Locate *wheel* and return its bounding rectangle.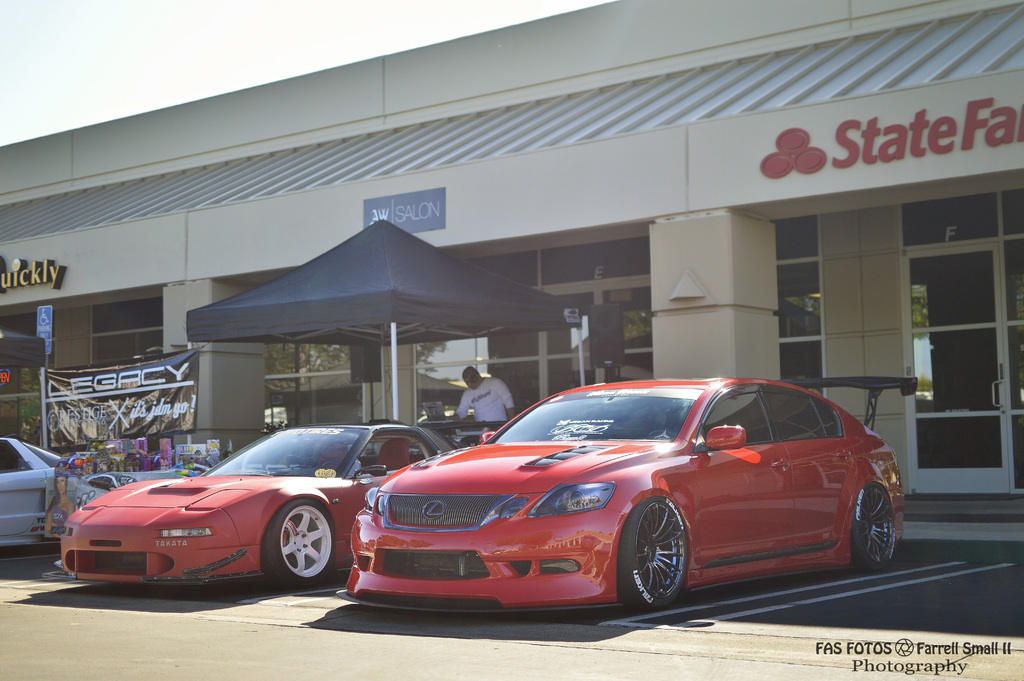
rect(616, 496, 689, 610).
